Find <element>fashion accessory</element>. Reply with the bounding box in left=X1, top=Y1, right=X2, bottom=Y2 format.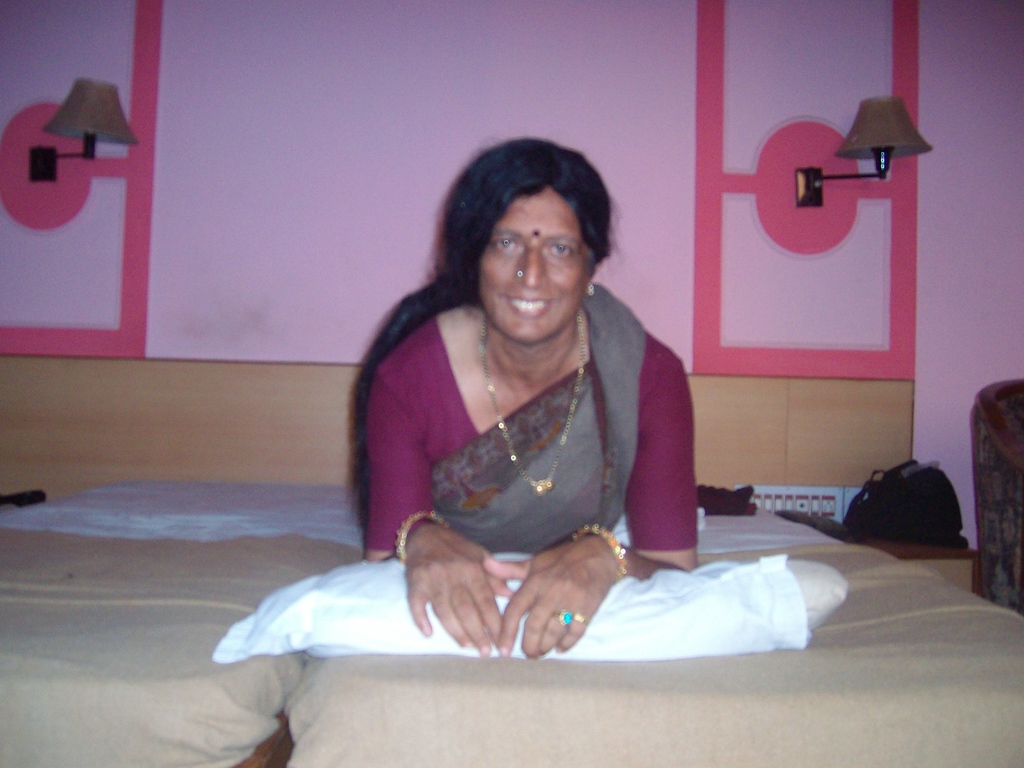
left=861, top=462, right=964, bottom=541.
